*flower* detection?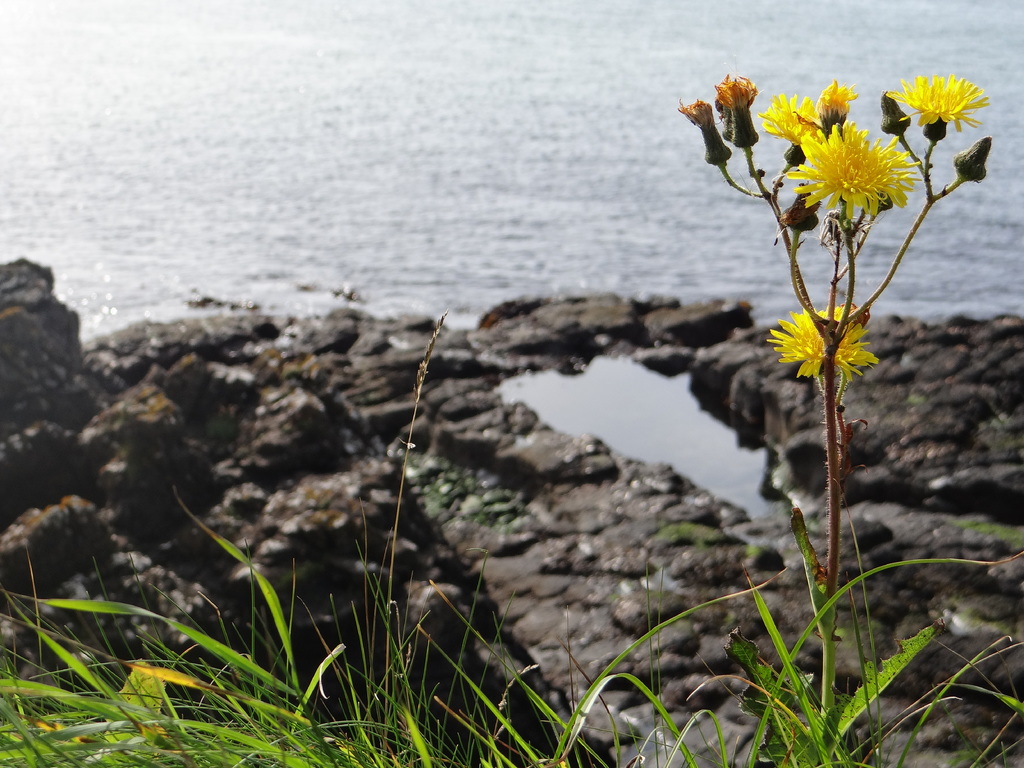
region(893, 74, 981, 132)
